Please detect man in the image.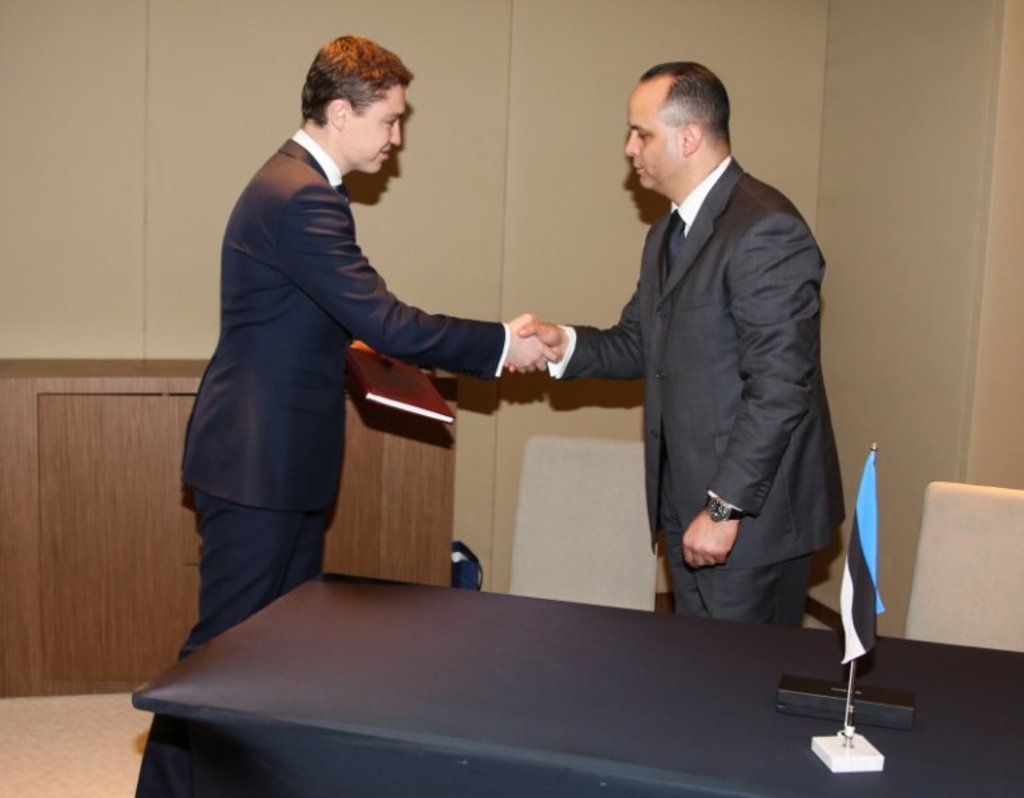
crop(149, 41, 560, 701).
